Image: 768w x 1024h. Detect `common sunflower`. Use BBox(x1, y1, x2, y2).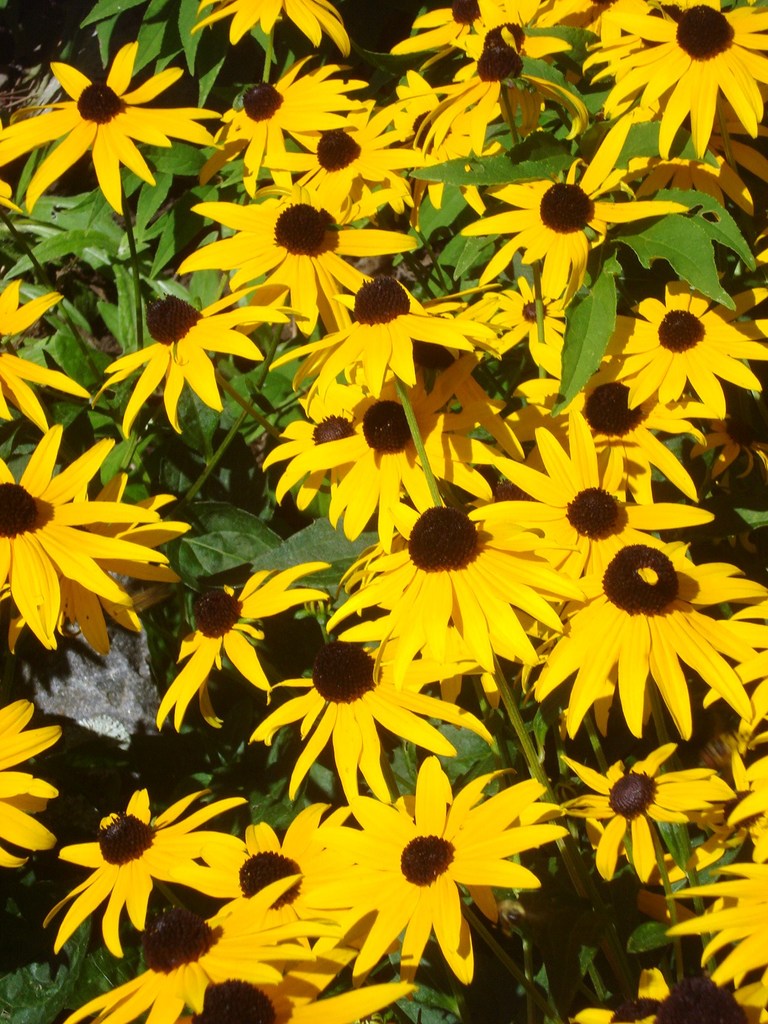
BBox(525, 348, 691, 477).
